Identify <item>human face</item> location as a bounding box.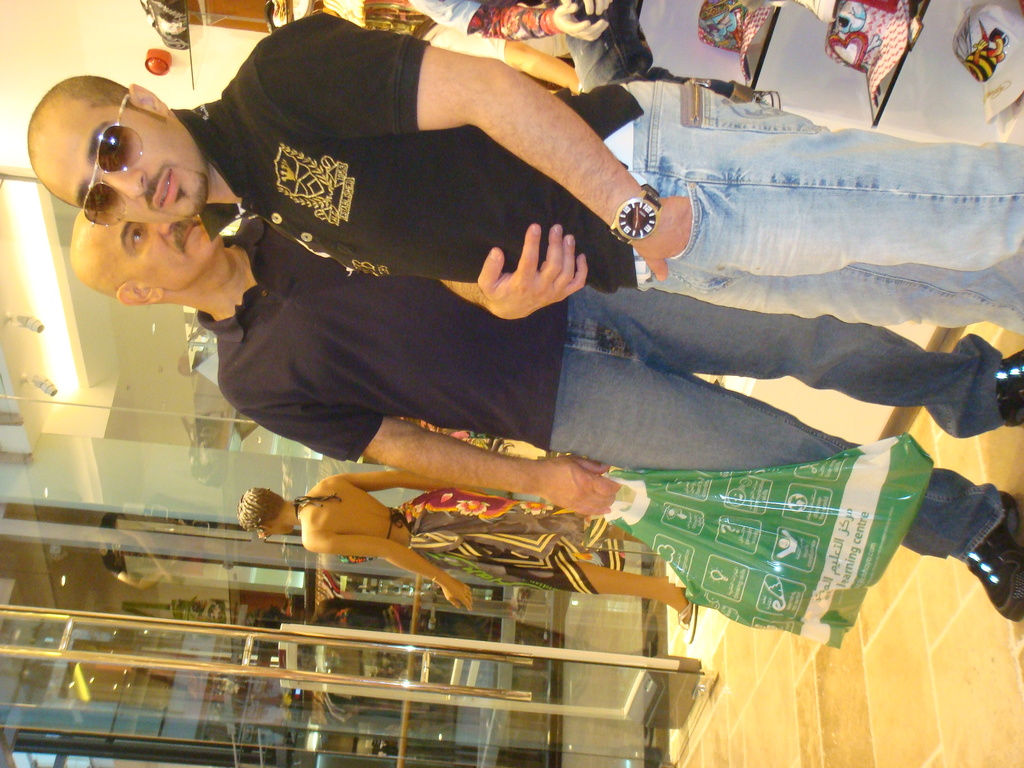
[left=38, top=109, right=202, bottom=228].
